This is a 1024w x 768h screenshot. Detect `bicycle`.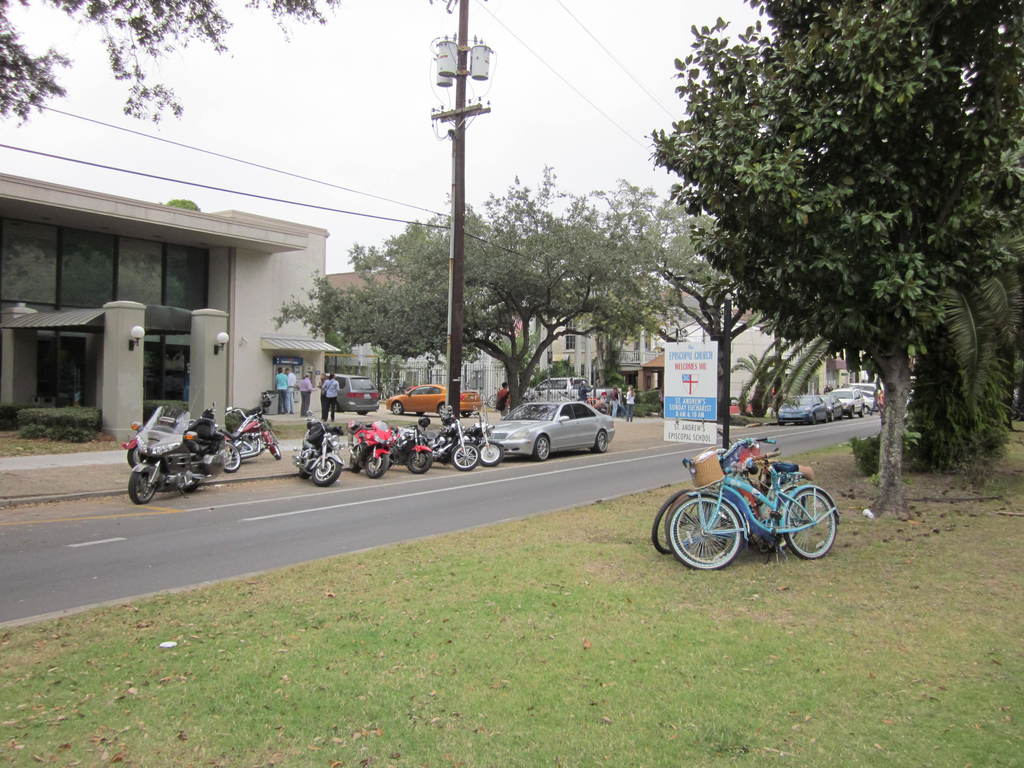
rect(660, 429, 844, 566).
